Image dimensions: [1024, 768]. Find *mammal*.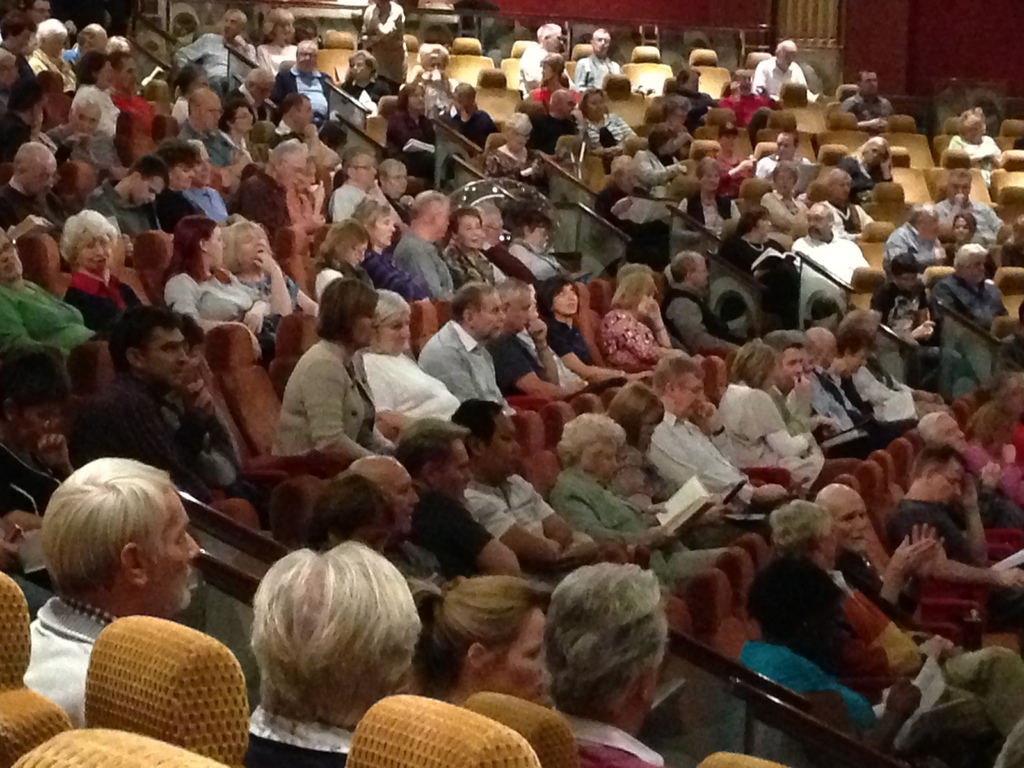
box=[602, 380, 765, 550].
